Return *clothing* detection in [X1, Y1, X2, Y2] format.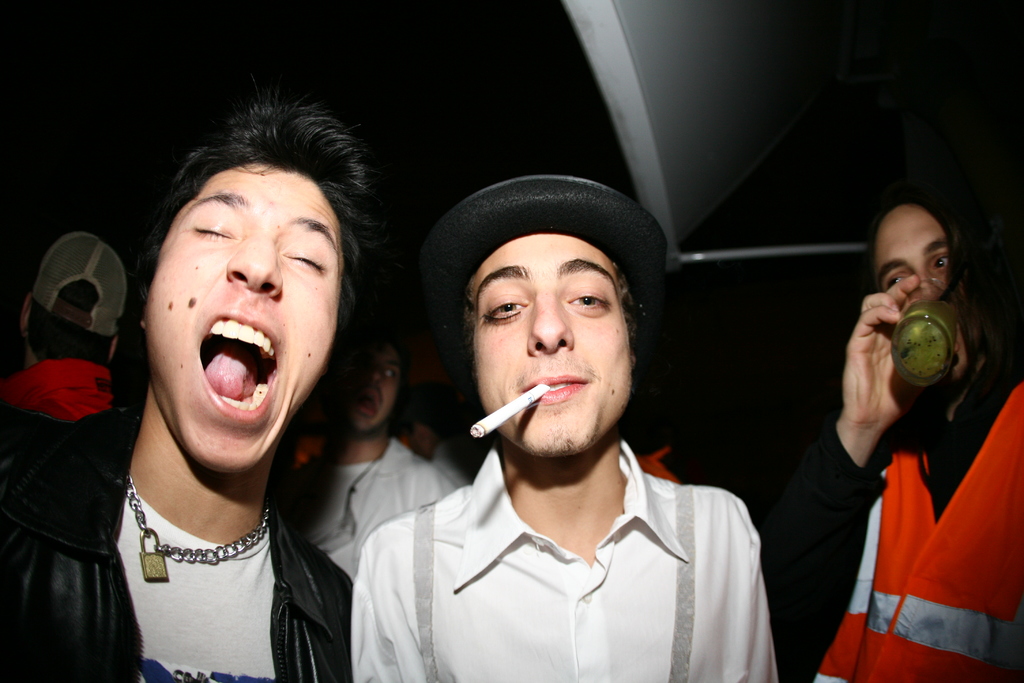
[13, 356, 147, 436].
